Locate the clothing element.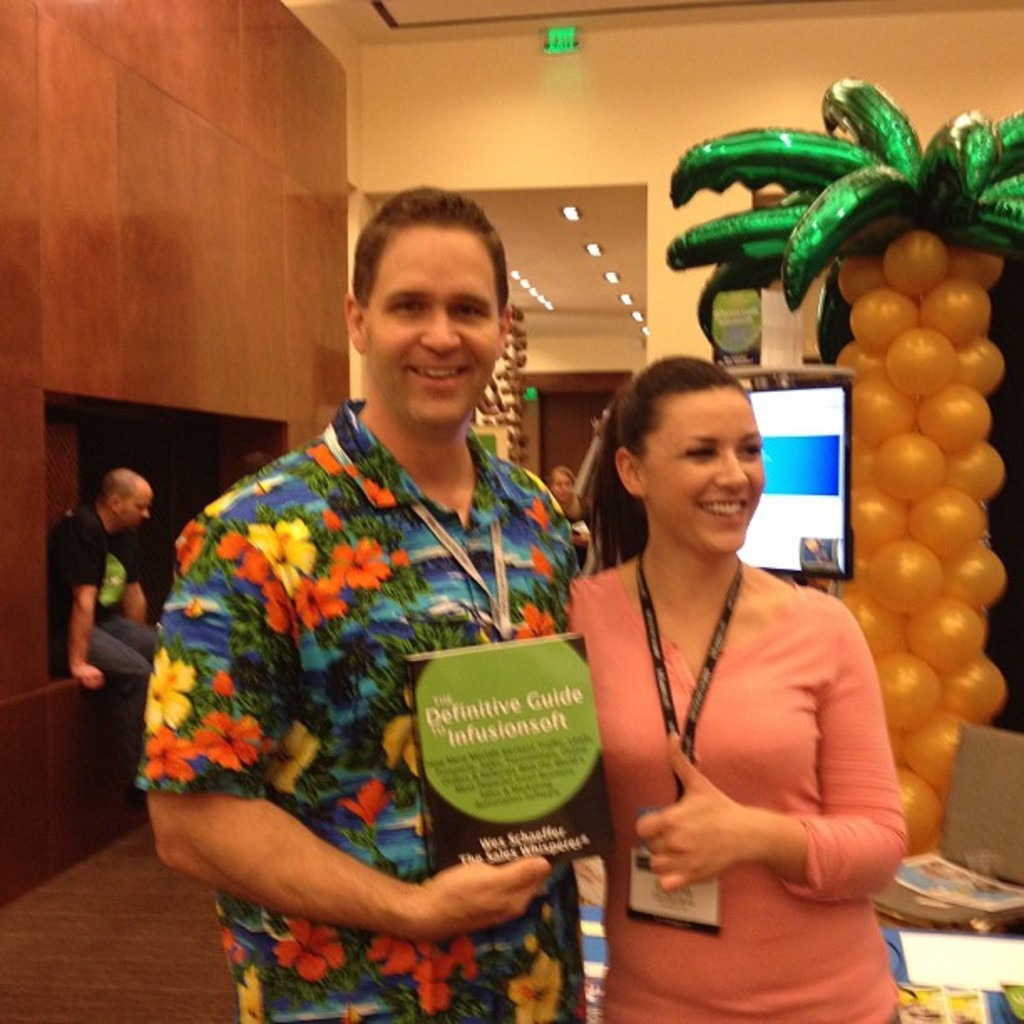
Element bbox: [571,562,907,1022].
